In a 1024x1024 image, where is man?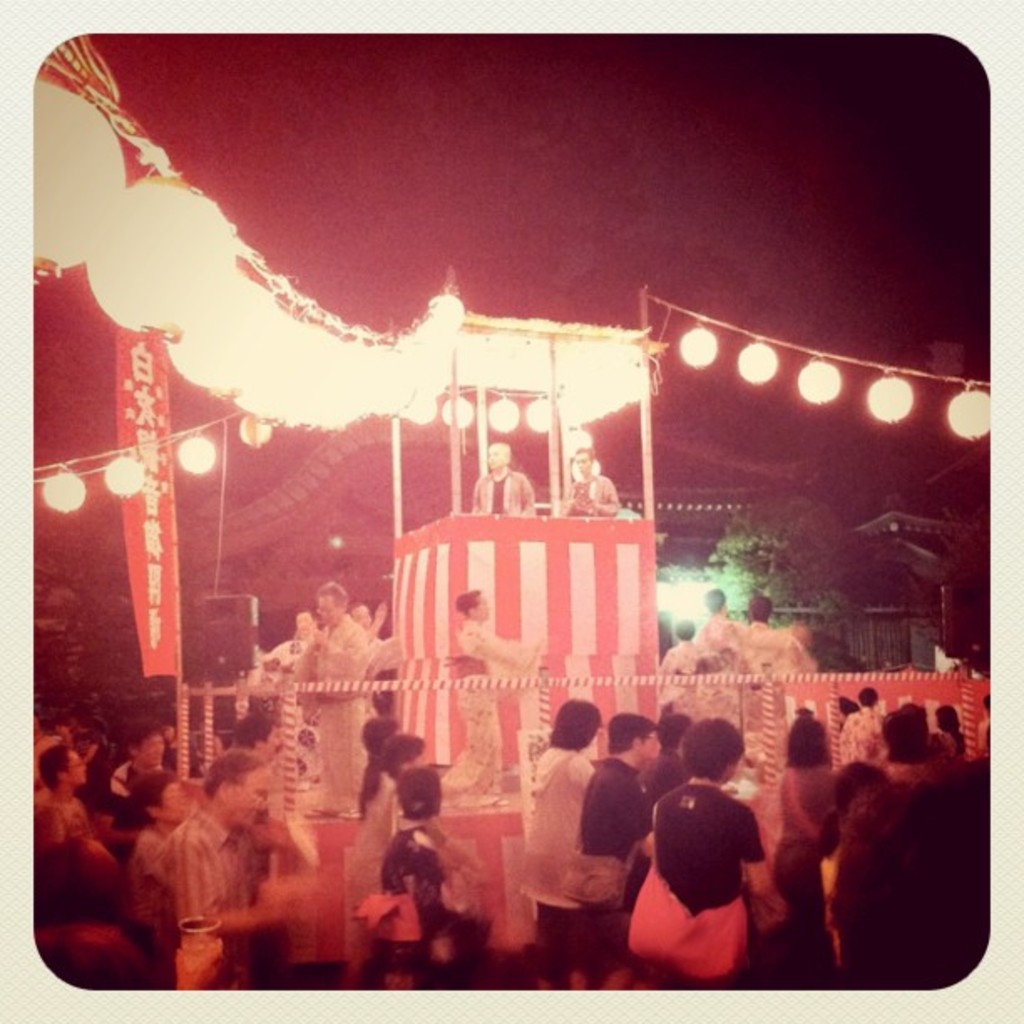
310 586 370 815.
